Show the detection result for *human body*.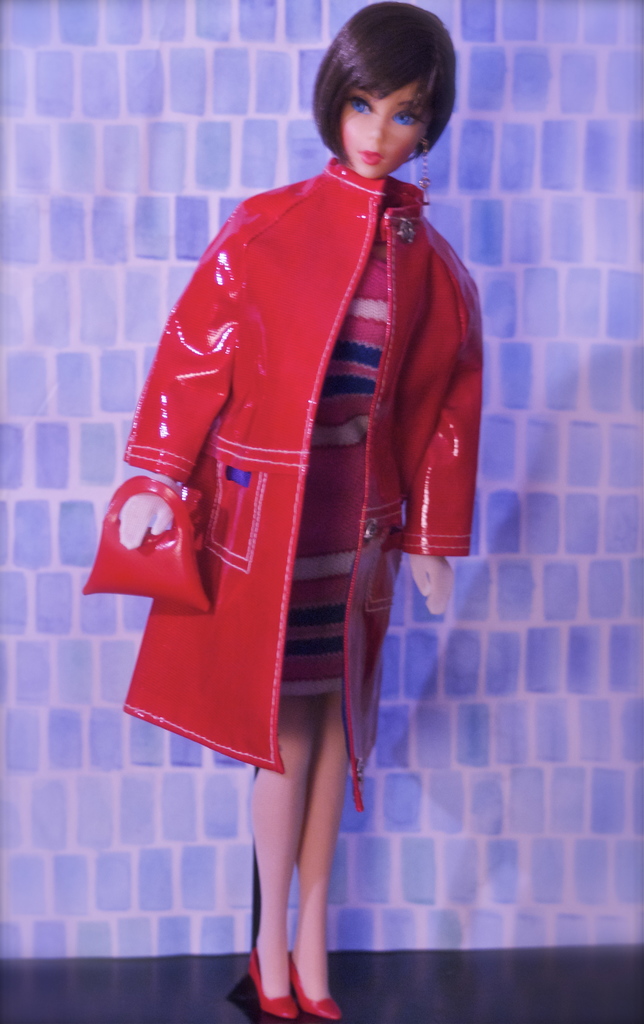
bbox=(122, 29, 491, 1003).
